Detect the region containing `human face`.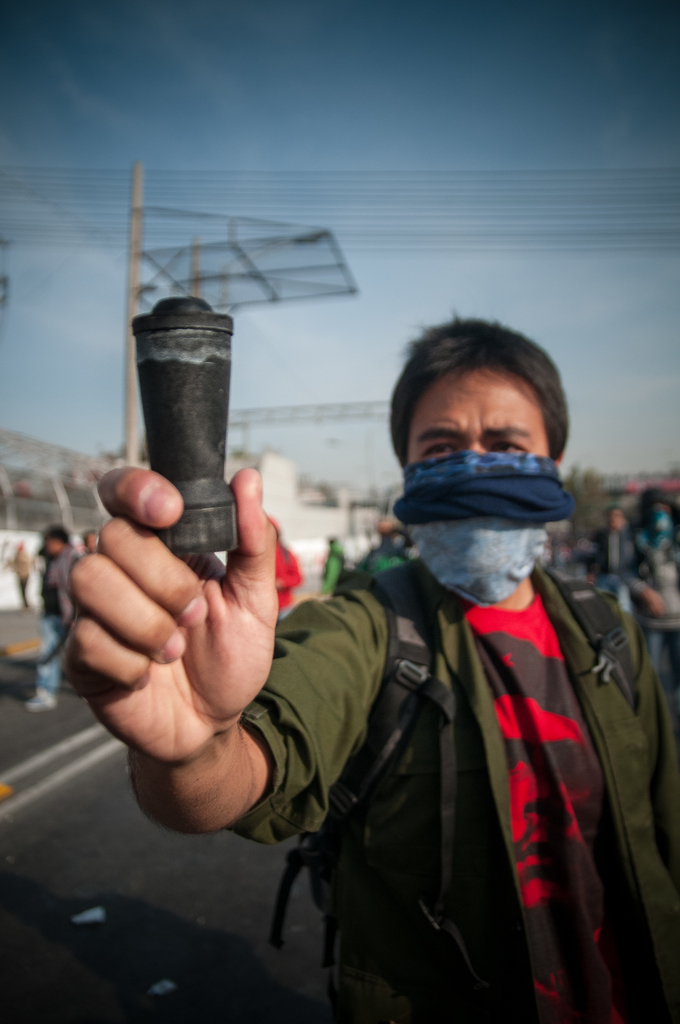
select_region(404, 363, 553, 463).
